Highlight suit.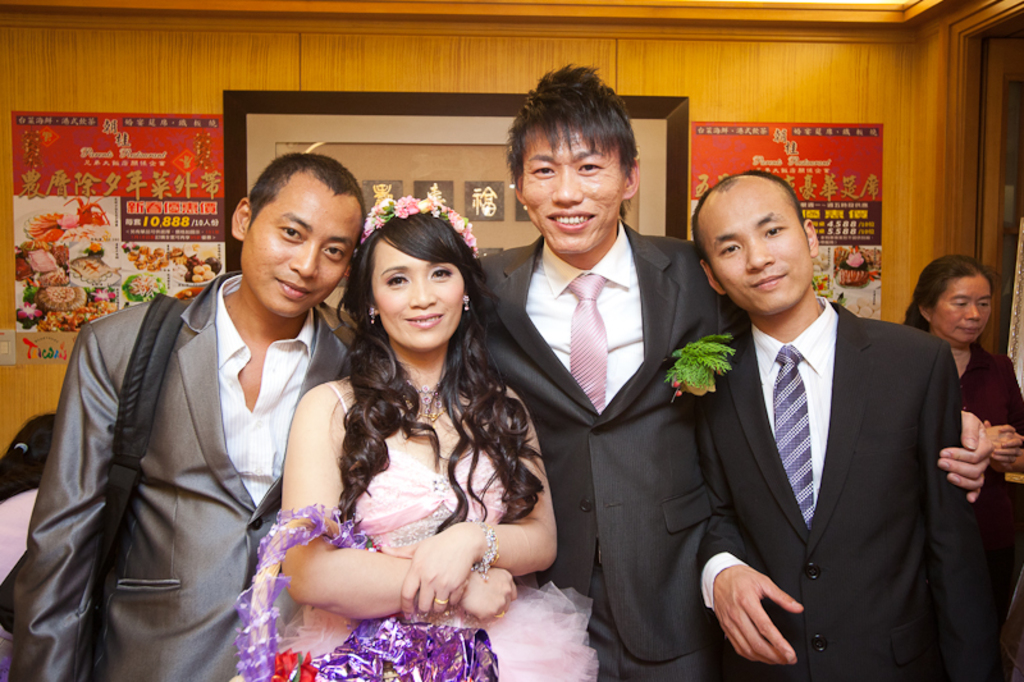
Highlighted region: (1, 274, 357, 681).
